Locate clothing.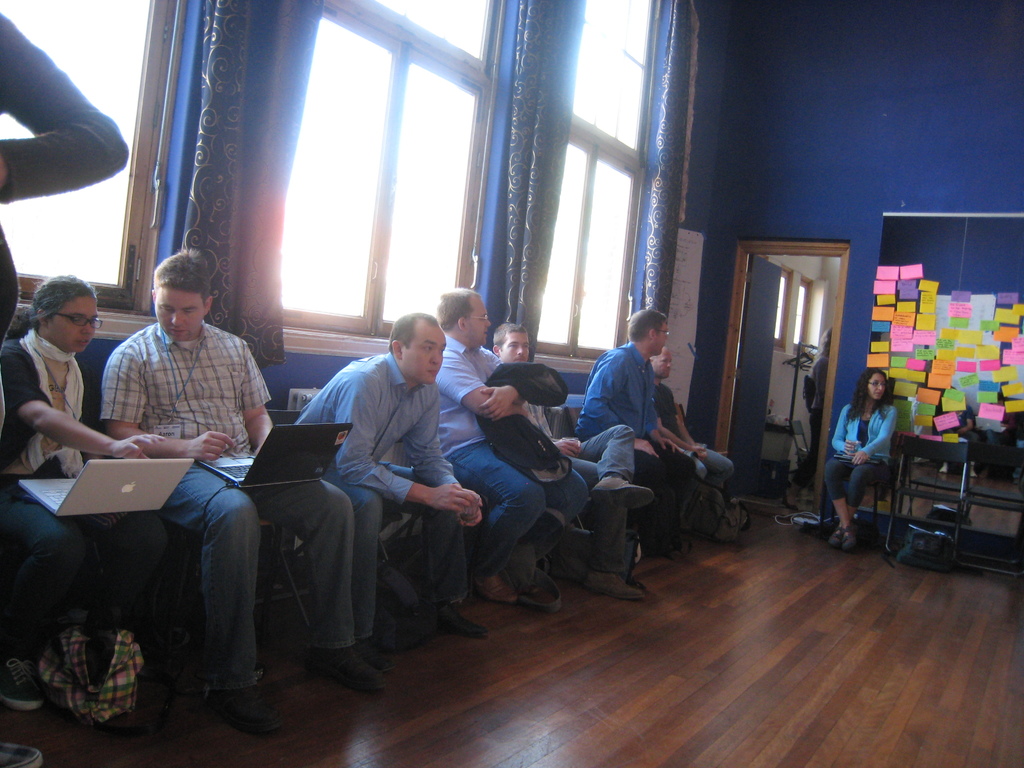
Bounding box: crop(0, 12, 131, 342).
